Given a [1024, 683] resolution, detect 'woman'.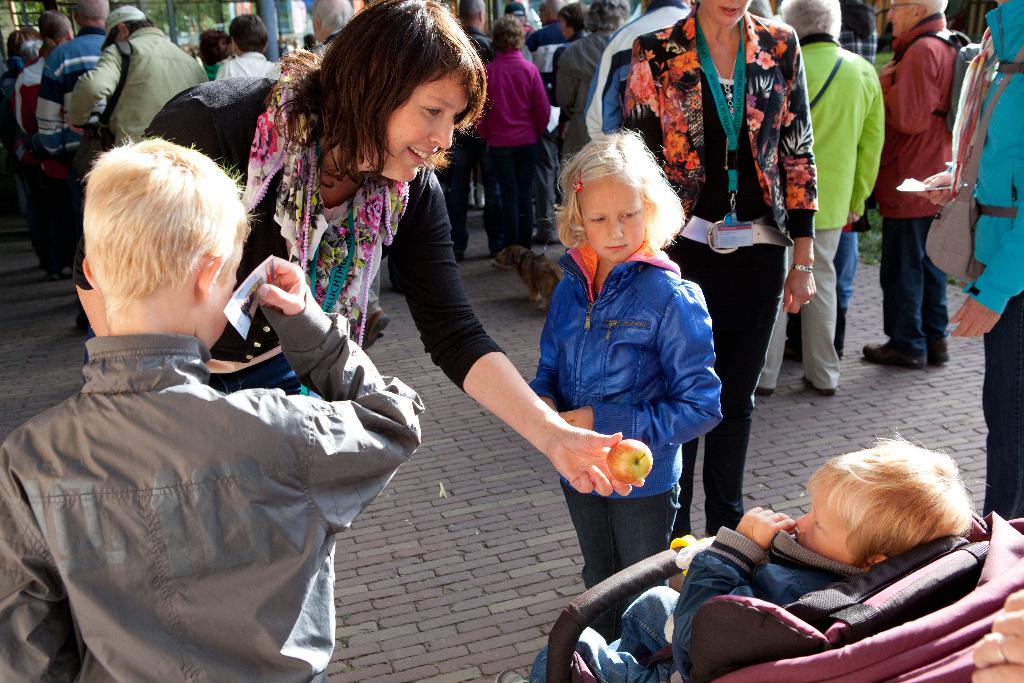
[198, 29, 231, 81].
